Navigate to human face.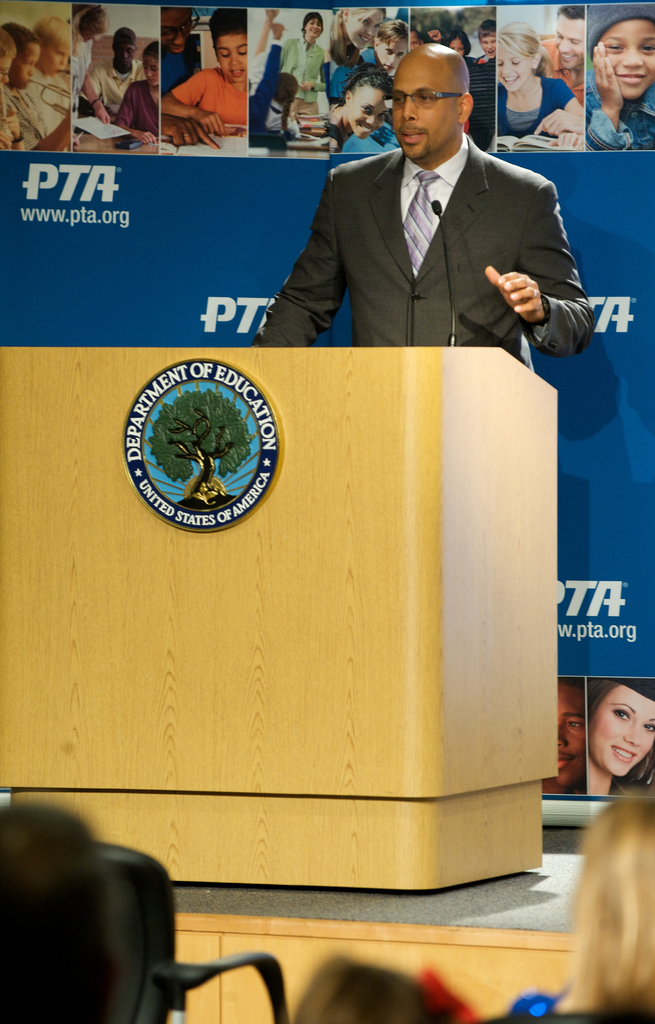
Navigation target: rect(600, 25, 654, 99).
